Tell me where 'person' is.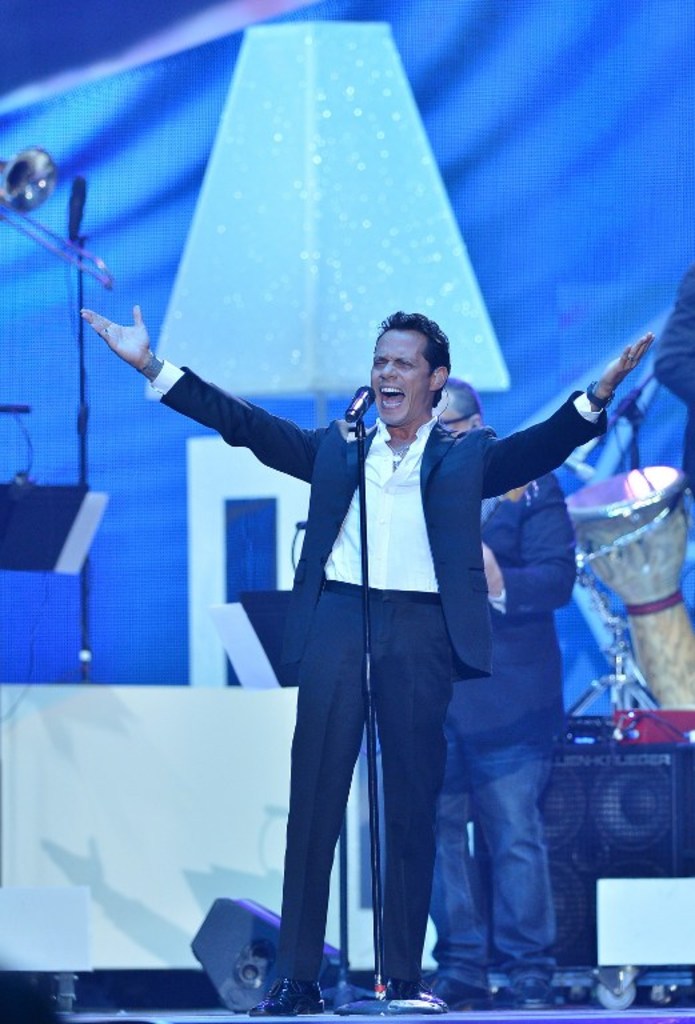
'person' is at (656,255,694,504).
